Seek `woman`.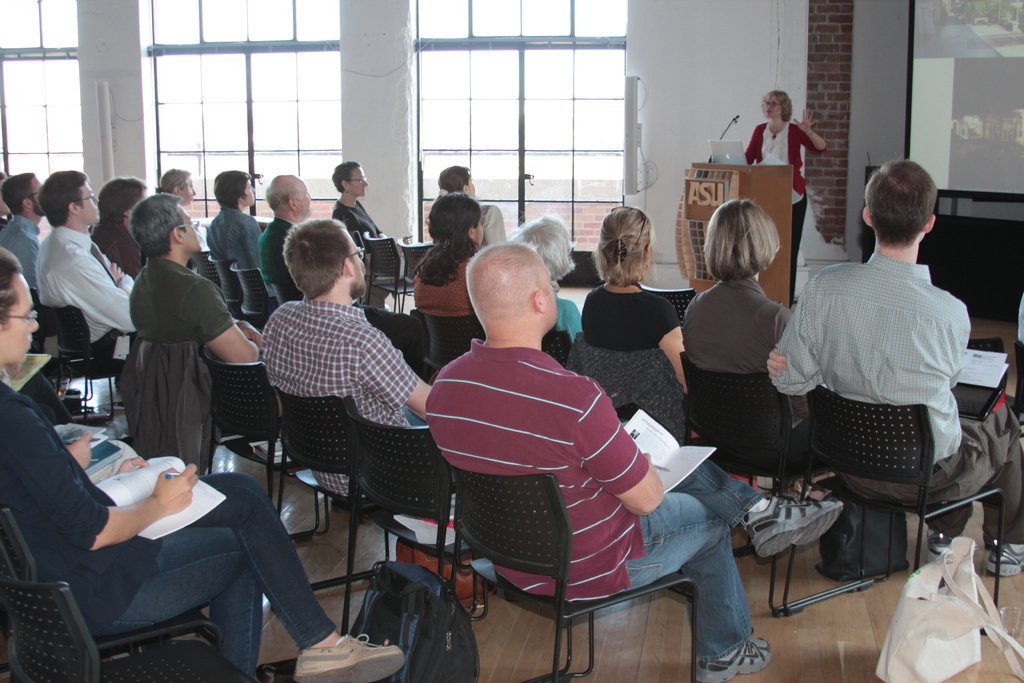
bbox=[89, 177, 150, 282].
